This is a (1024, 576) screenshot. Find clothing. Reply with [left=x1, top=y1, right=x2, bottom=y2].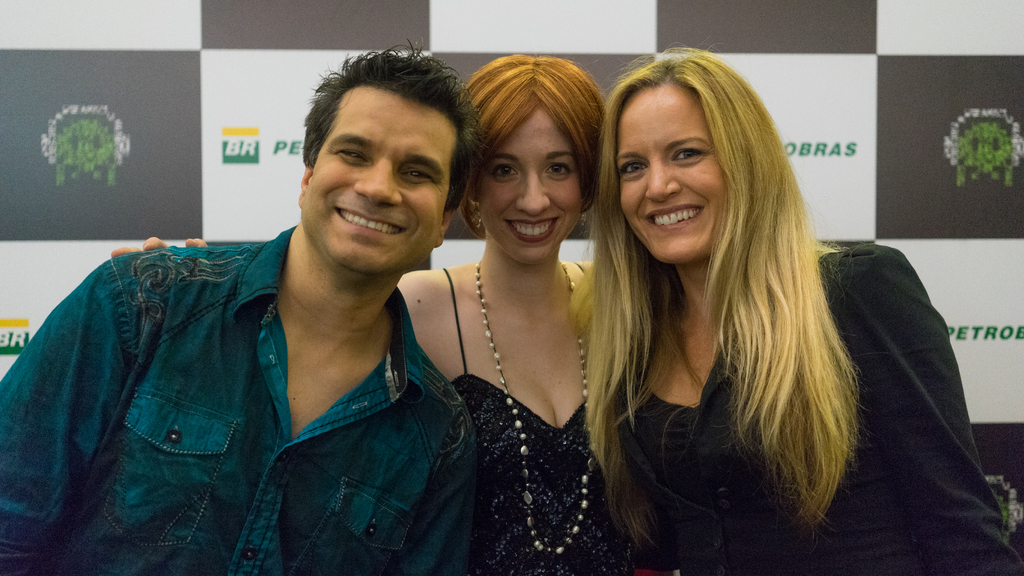
[left=444, top=271, right=633, bottom=575].
